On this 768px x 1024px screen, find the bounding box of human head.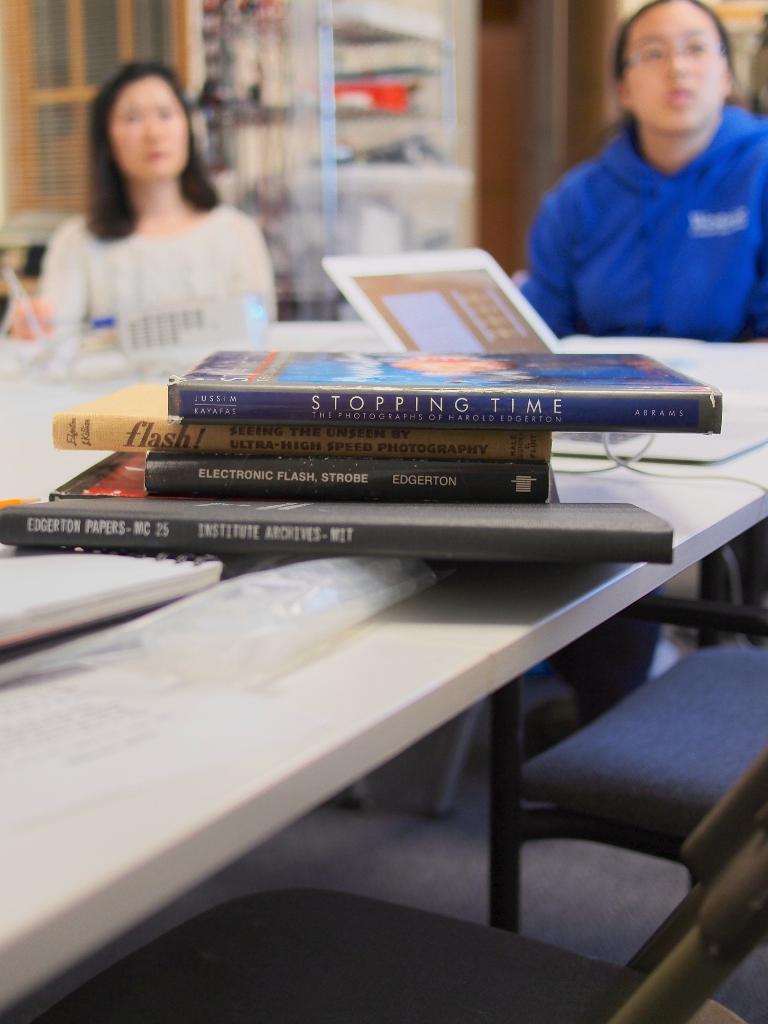
Bounding box: bbox(607, 4, 754, 142).
